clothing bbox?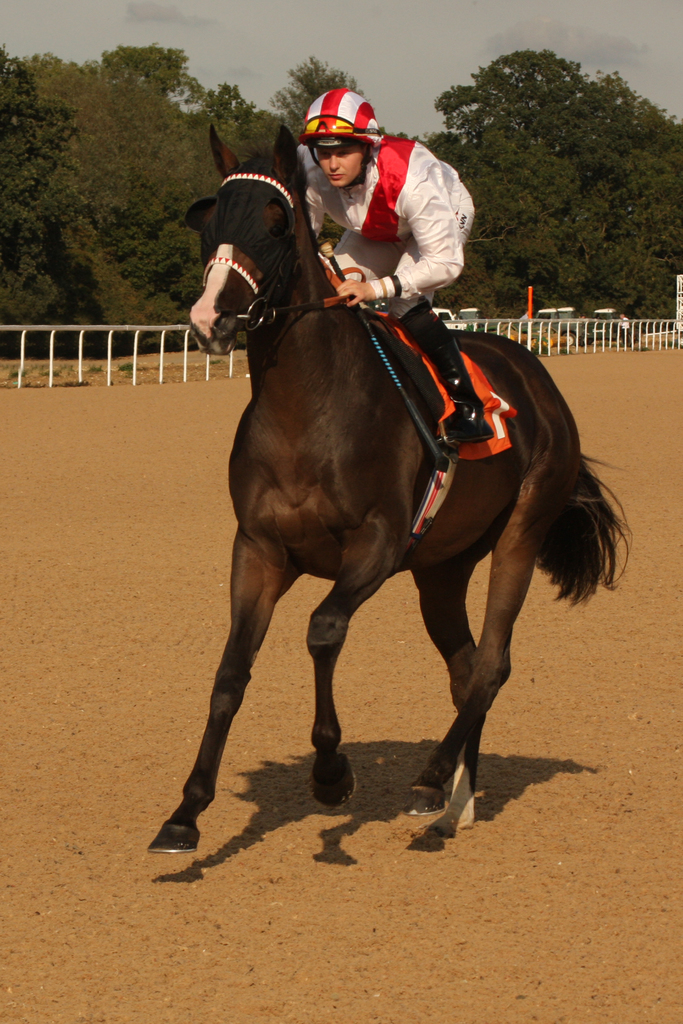
304, 129, 478, 405
